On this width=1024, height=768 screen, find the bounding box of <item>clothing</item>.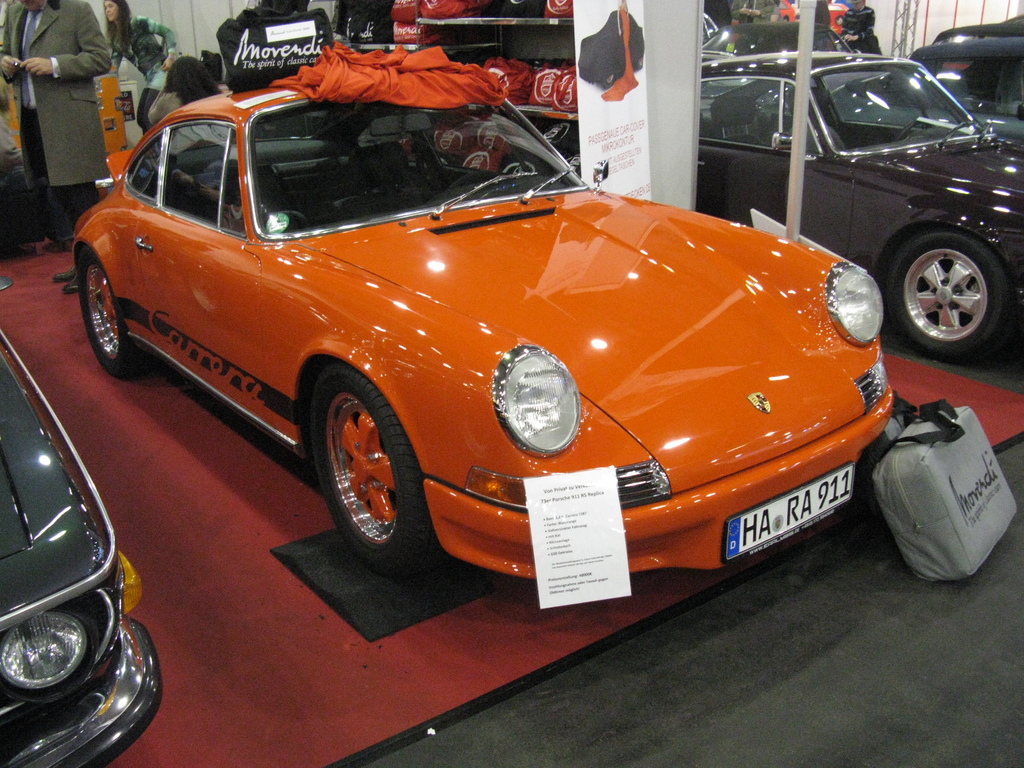
Bounding box: {"left": 836, "top": 10, "right": 884, "bottom": 49}.
